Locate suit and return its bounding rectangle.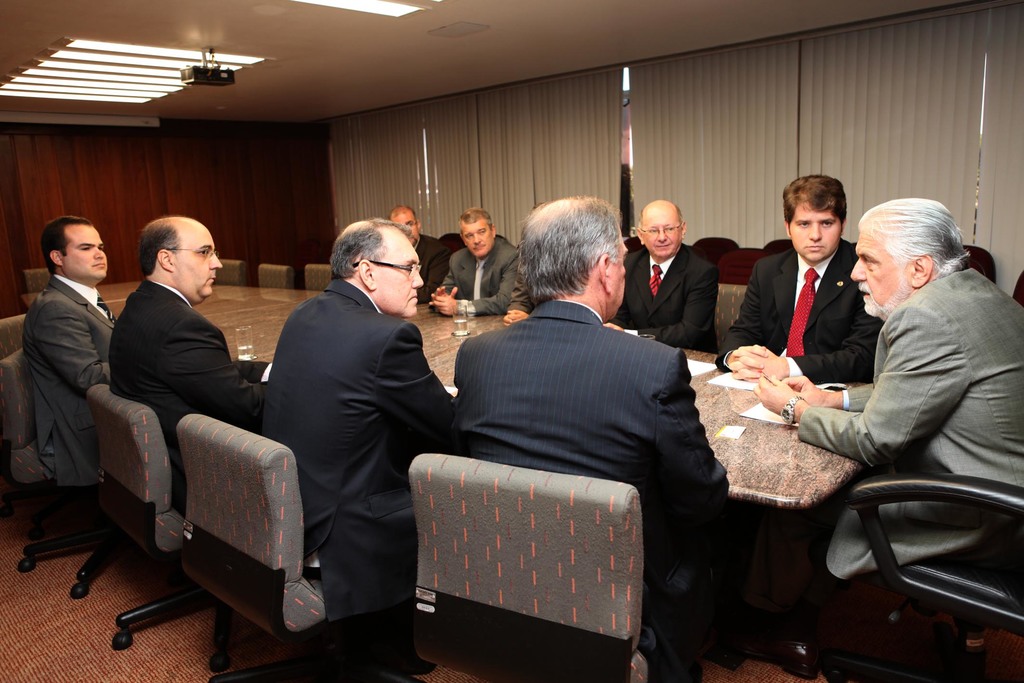
pyautogui.locateOnScreen(110, 273, 268, 521).
